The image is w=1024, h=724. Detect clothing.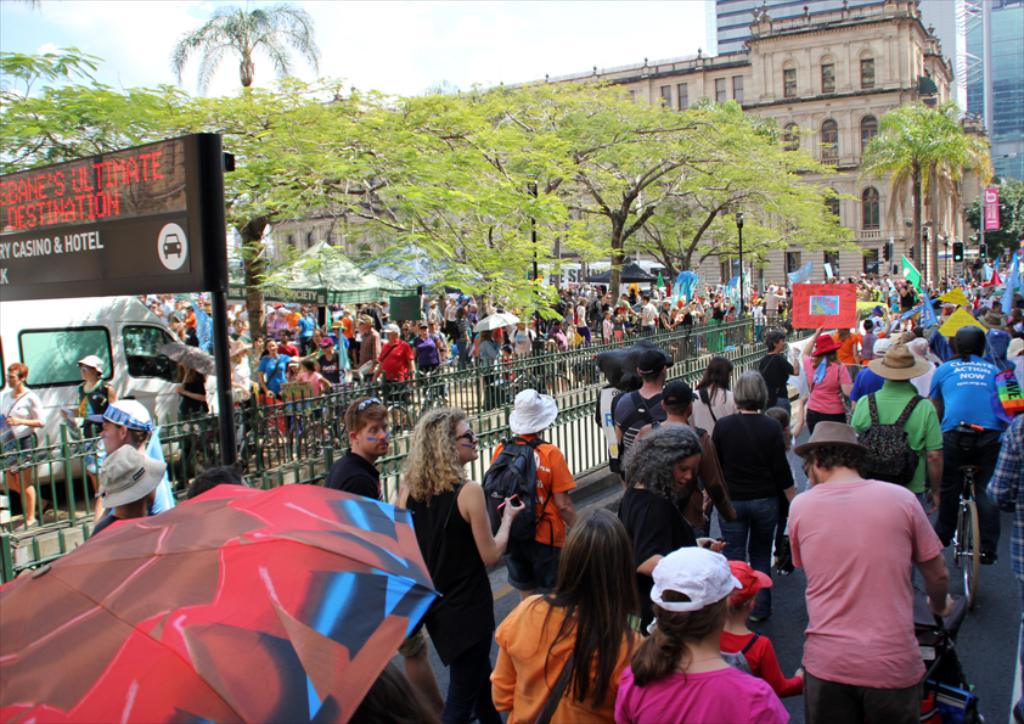
Detection: (607,478,699,591).
